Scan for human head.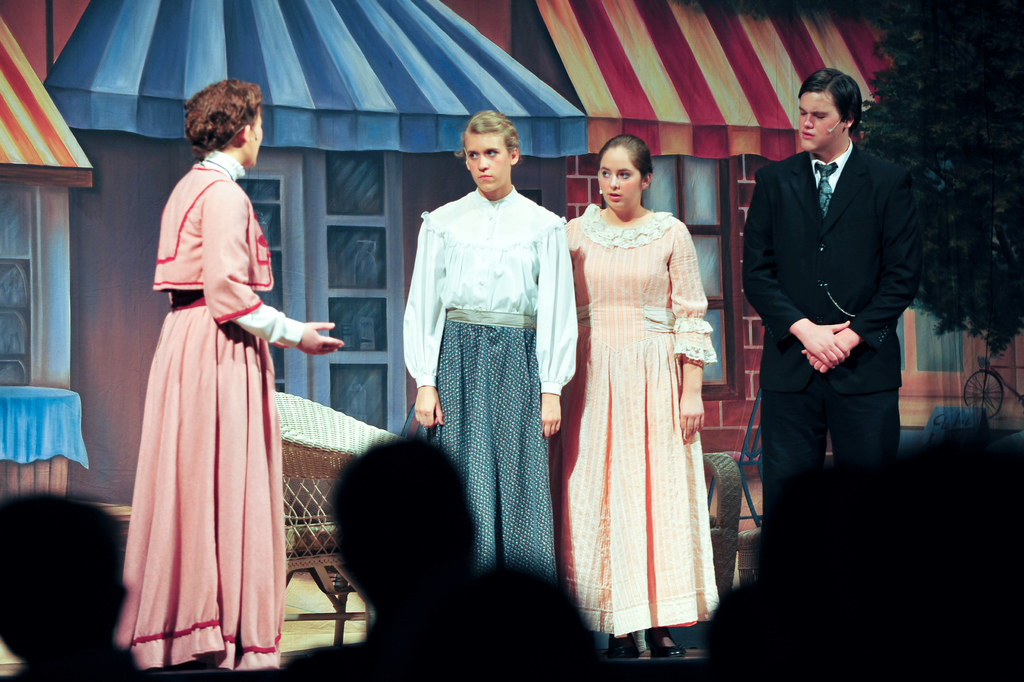
Scan result: (left=316, top=452, right=480, bottom=599).
